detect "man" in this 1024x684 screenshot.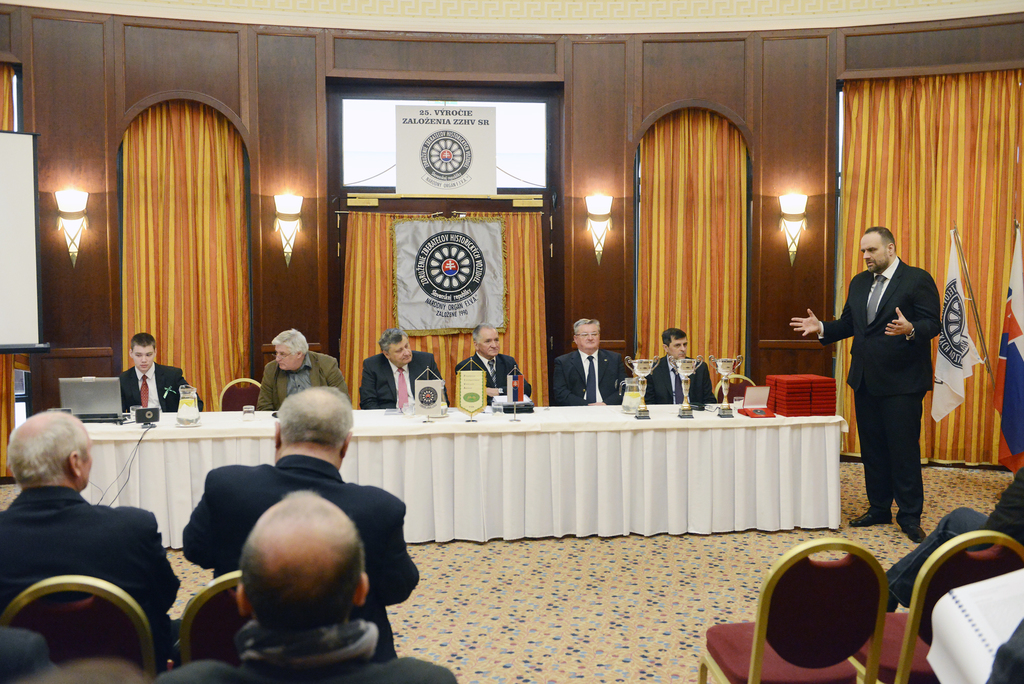
Detection: 148 481 471 683.
